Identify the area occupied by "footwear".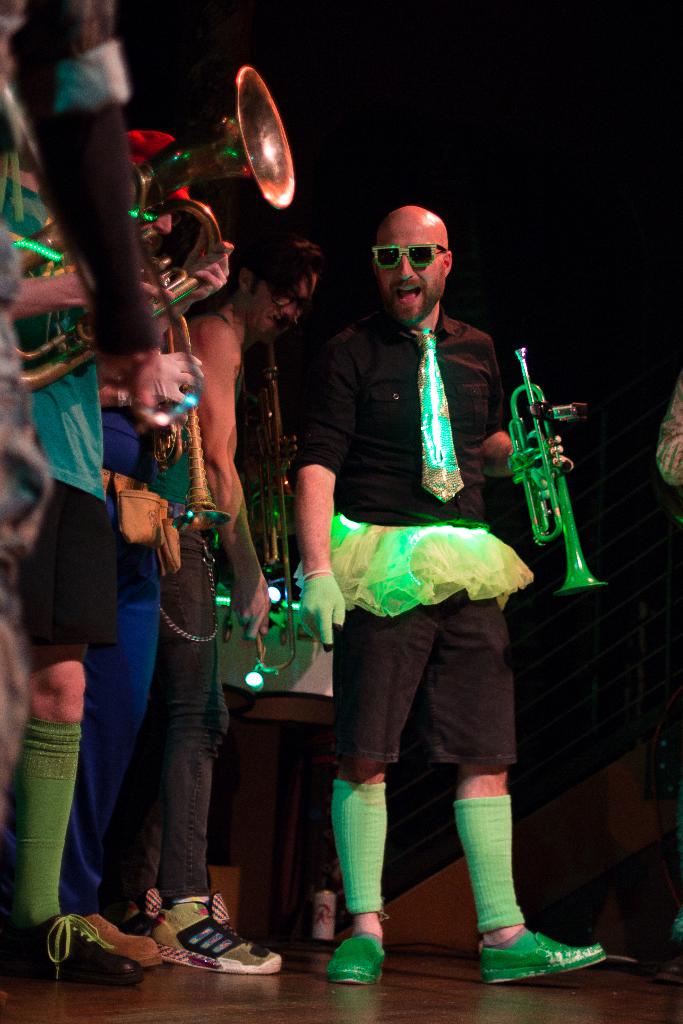
Area: {"x1": 74, "y1": 903, "x2": 160, "y2": 966}.
